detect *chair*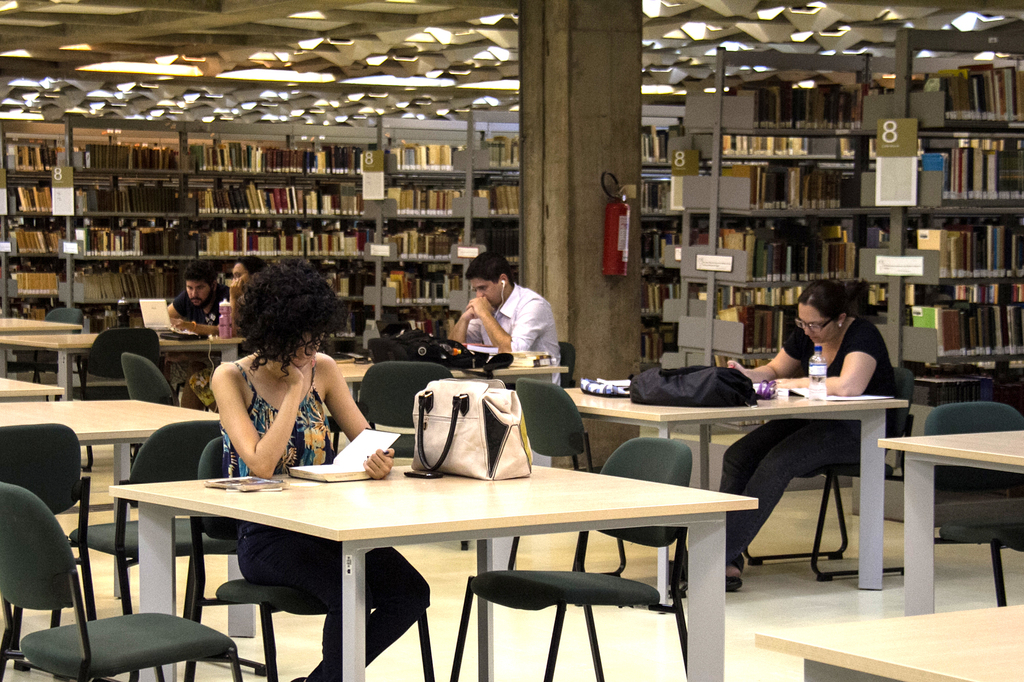
crop(922, 402, 1023, 604)
